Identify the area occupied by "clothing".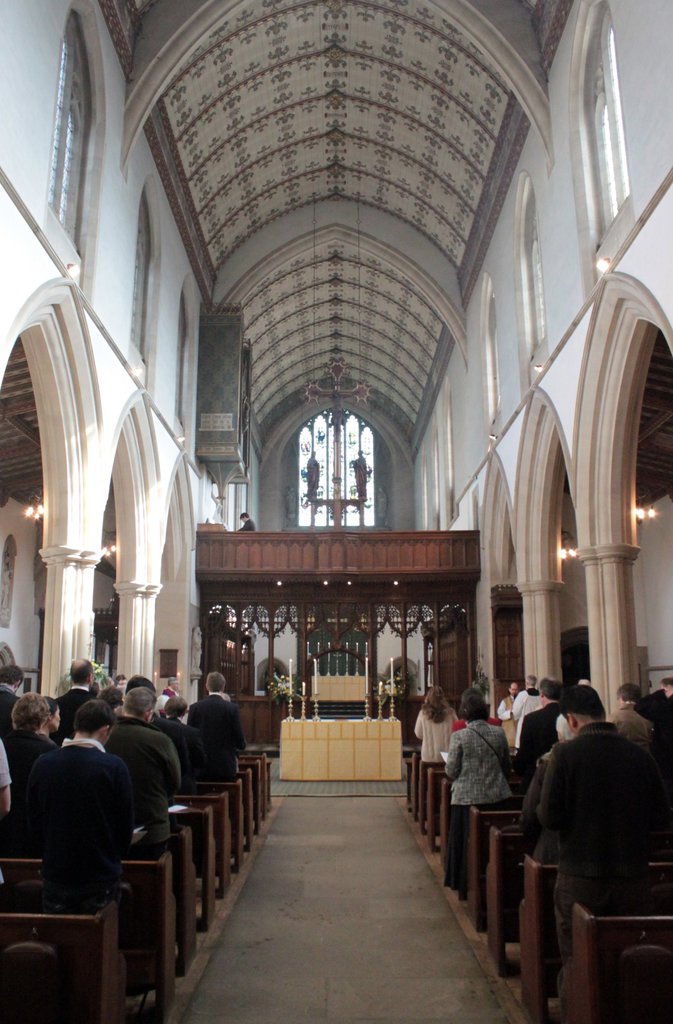
Area: <bbox>514, 689, 539, 732</bbox>.
